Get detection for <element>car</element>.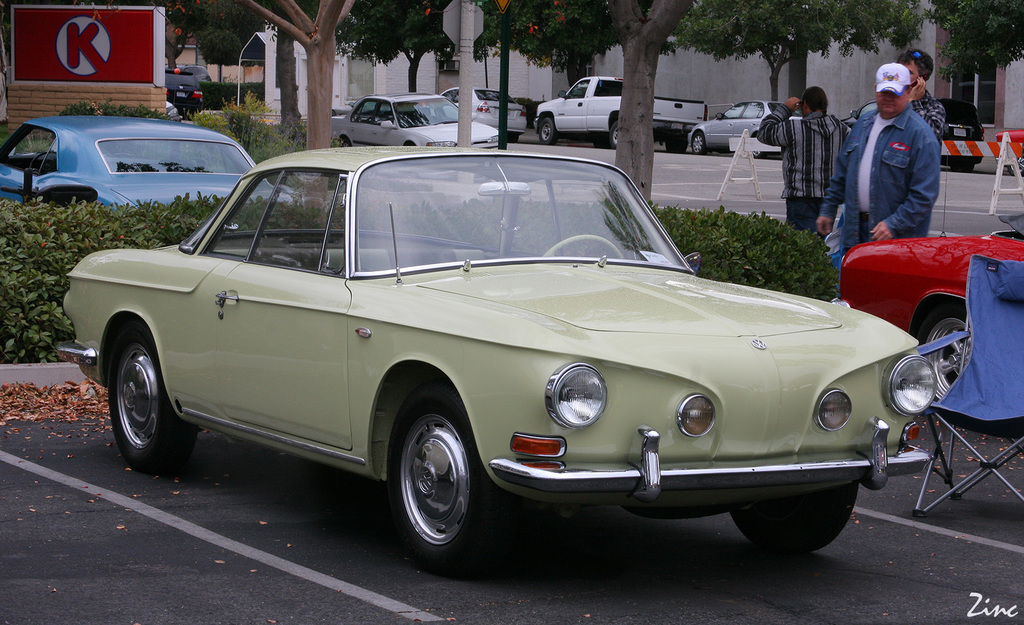
Detection: region(164, 71, 201, 118).
